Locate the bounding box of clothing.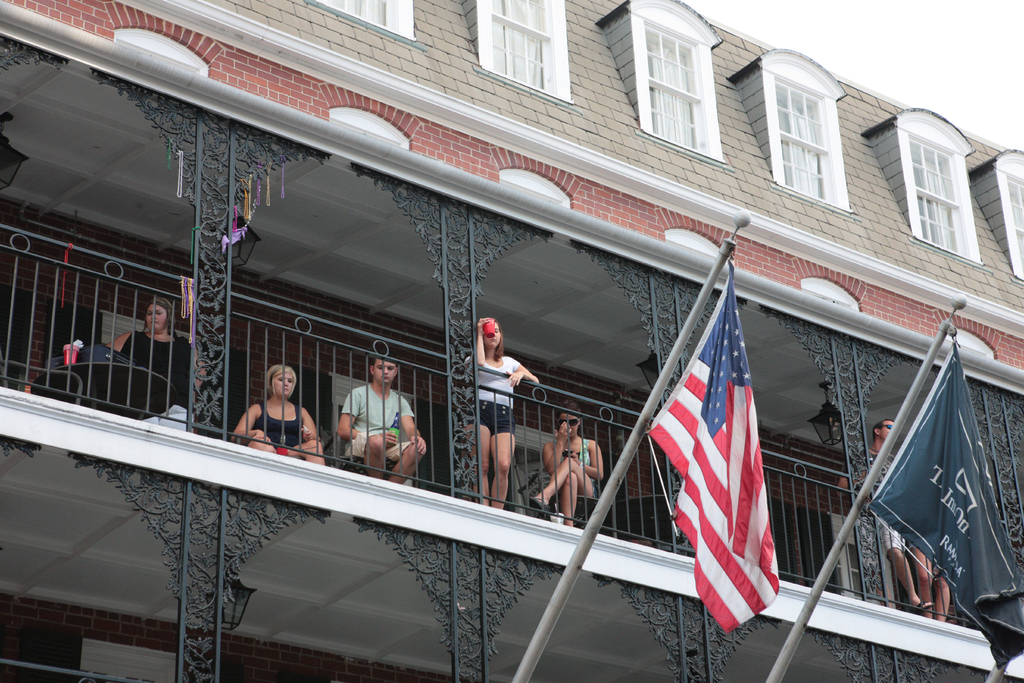
Bounding box: pyautogui.locateOnScreen(479, 356, 523, 443).
